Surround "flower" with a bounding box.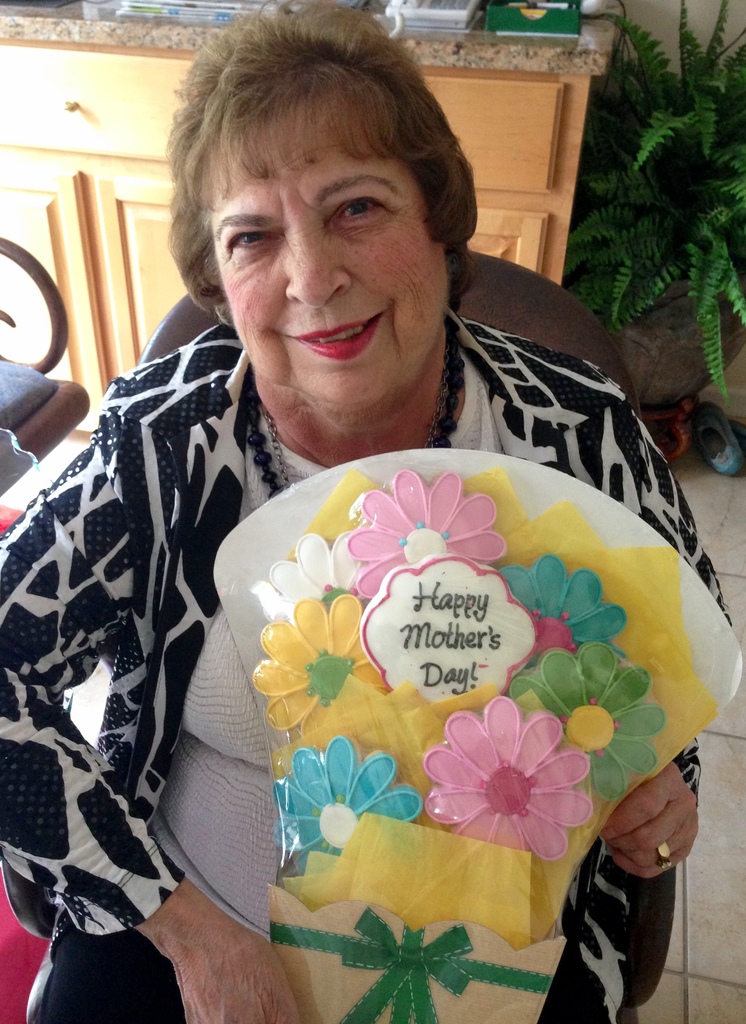
<bbox>498, 550, 628, 650</bbox>.
